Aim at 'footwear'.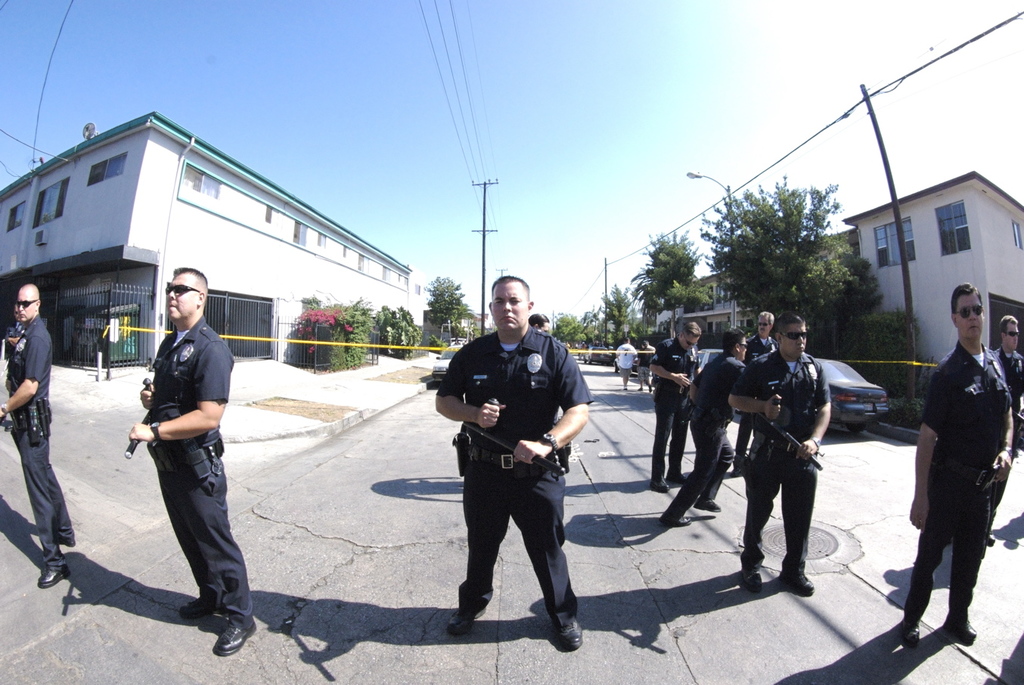
Aimed at <bbox>777, 566, 812, 594</bbox>.
